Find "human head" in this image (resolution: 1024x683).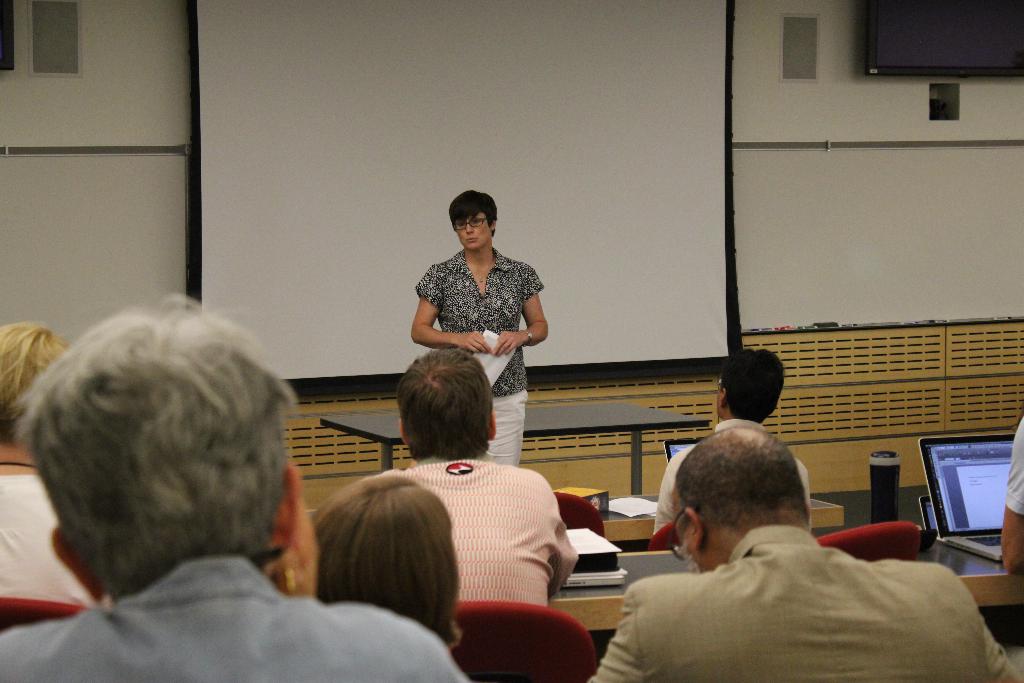
bbox(666, 420, 808, 568).
